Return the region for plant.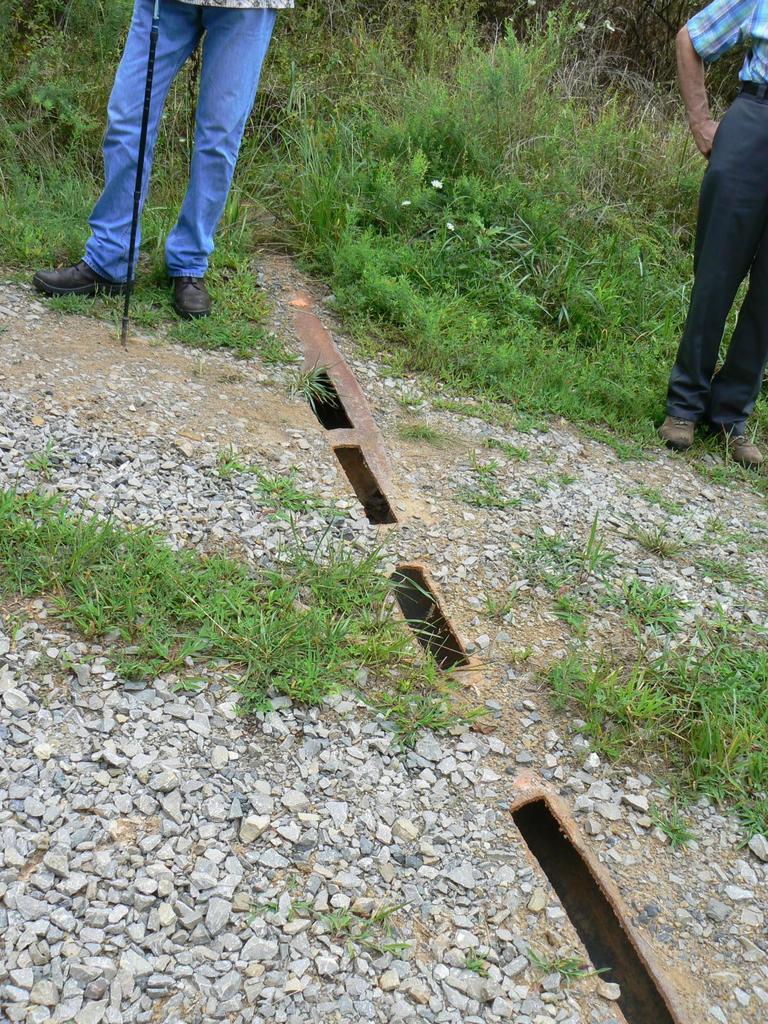
522,950,612,980.
